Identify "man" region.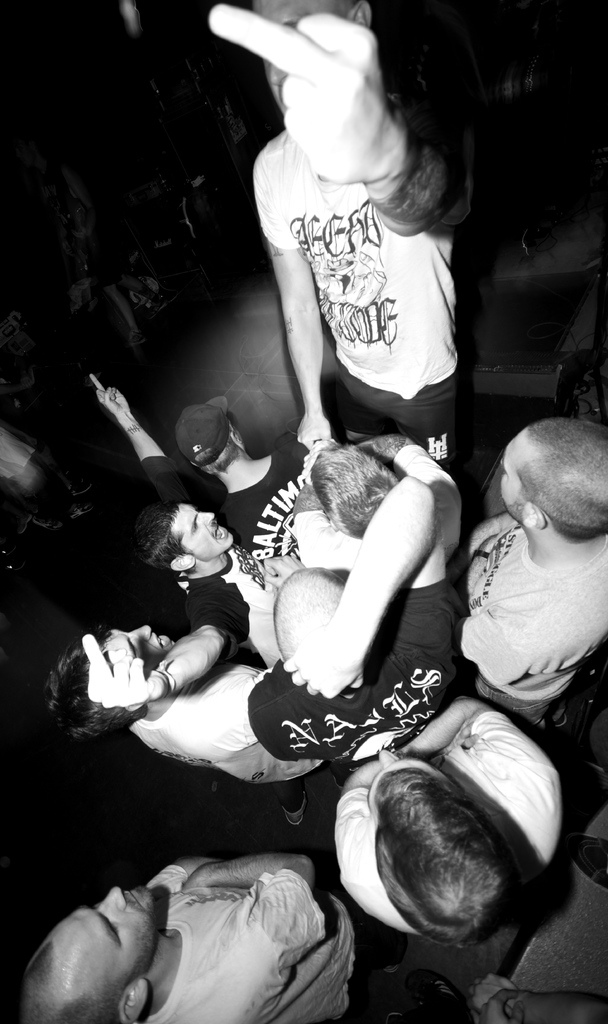
Region: left=296, top=440, right=468, bottom=563.
